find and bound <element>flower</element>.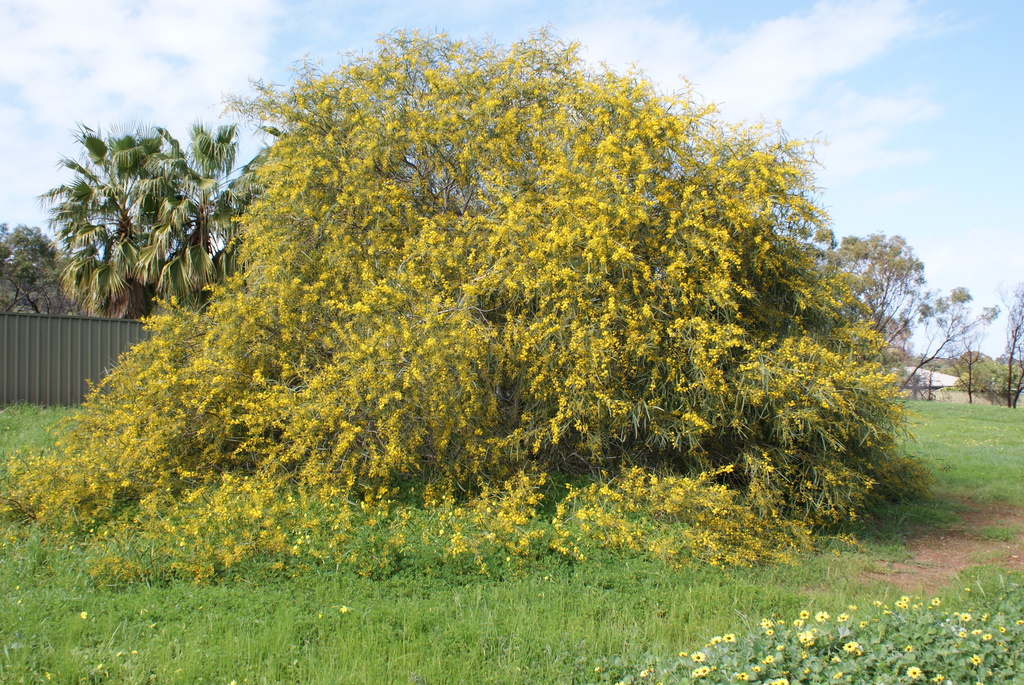
Bound: BBox(815, 608, 829, 622).
